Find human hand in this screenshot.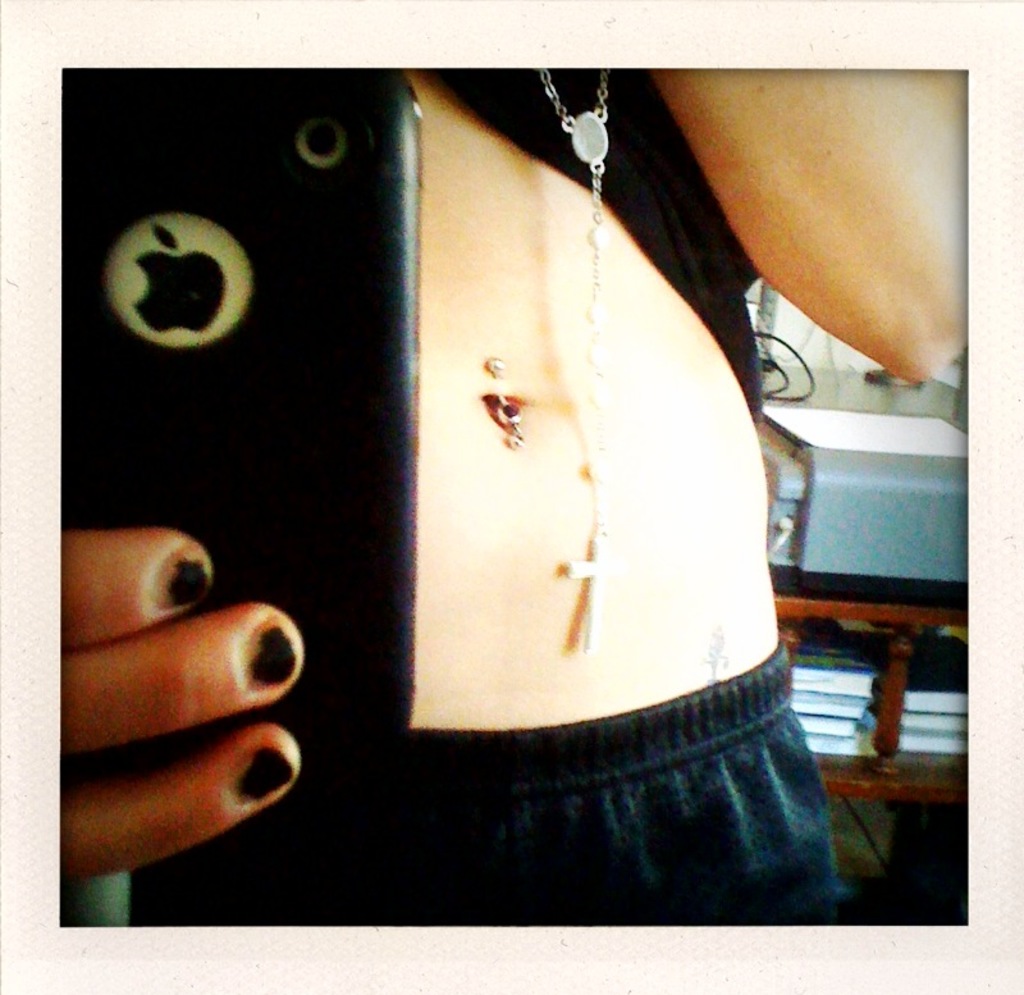
The bounding box for human hand is bbox=[52, 525, 311, 896].
